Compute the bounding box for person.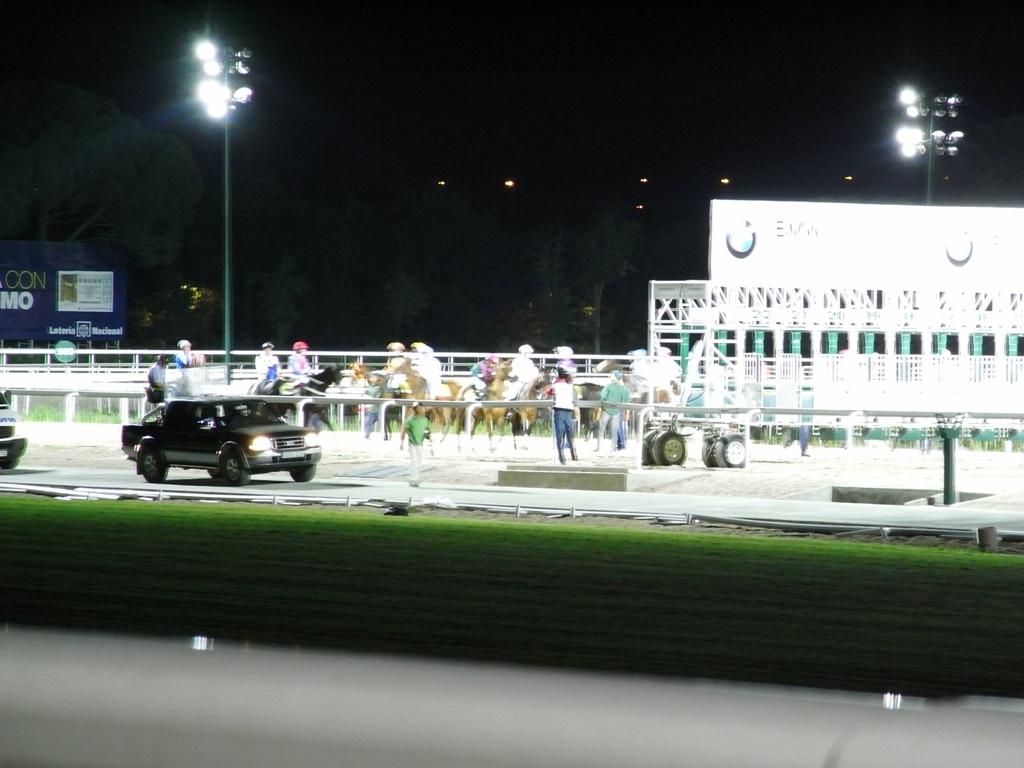
248 339 285 400.
